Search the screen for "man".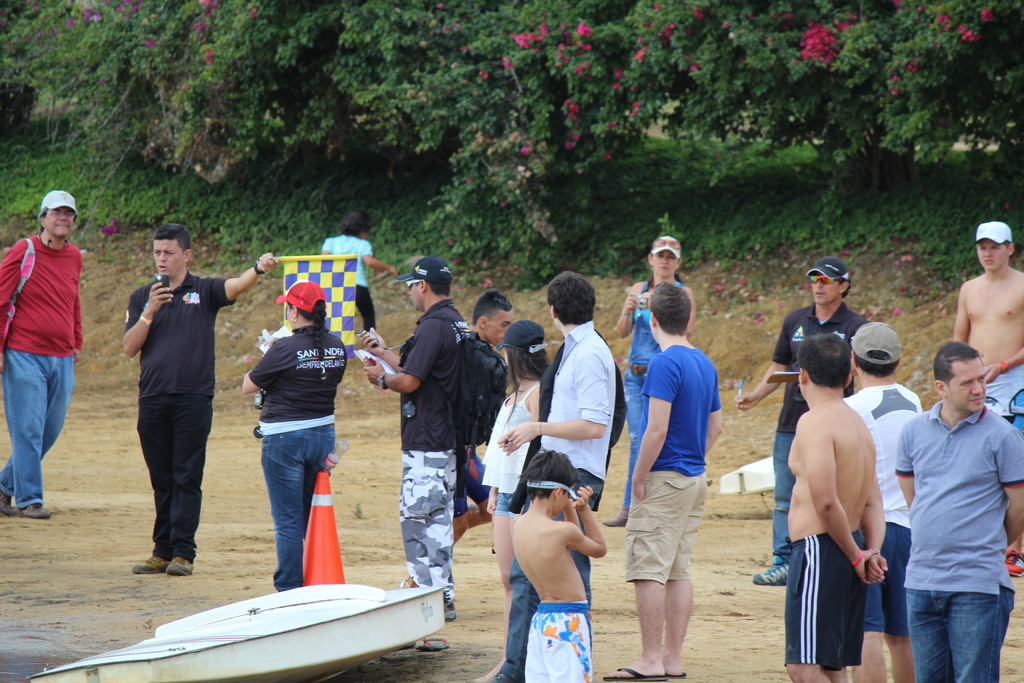
Found at (359, 254, 472, 621).
